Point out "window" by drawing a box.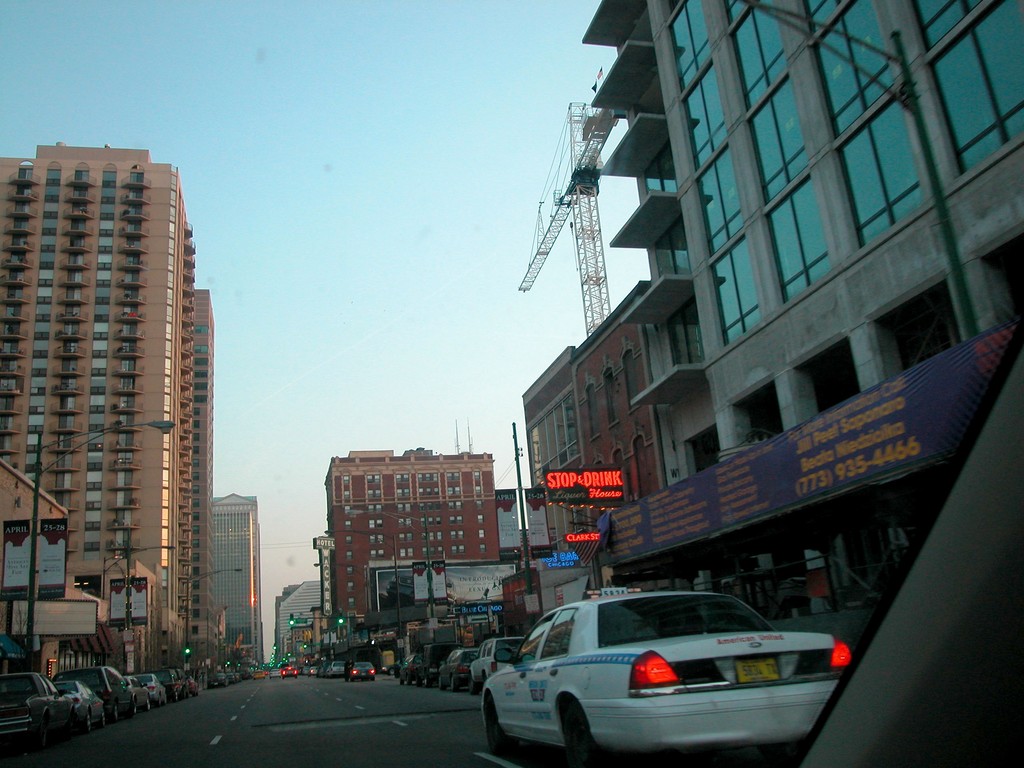
(left=810, top=0, right=893, bottom=136).
